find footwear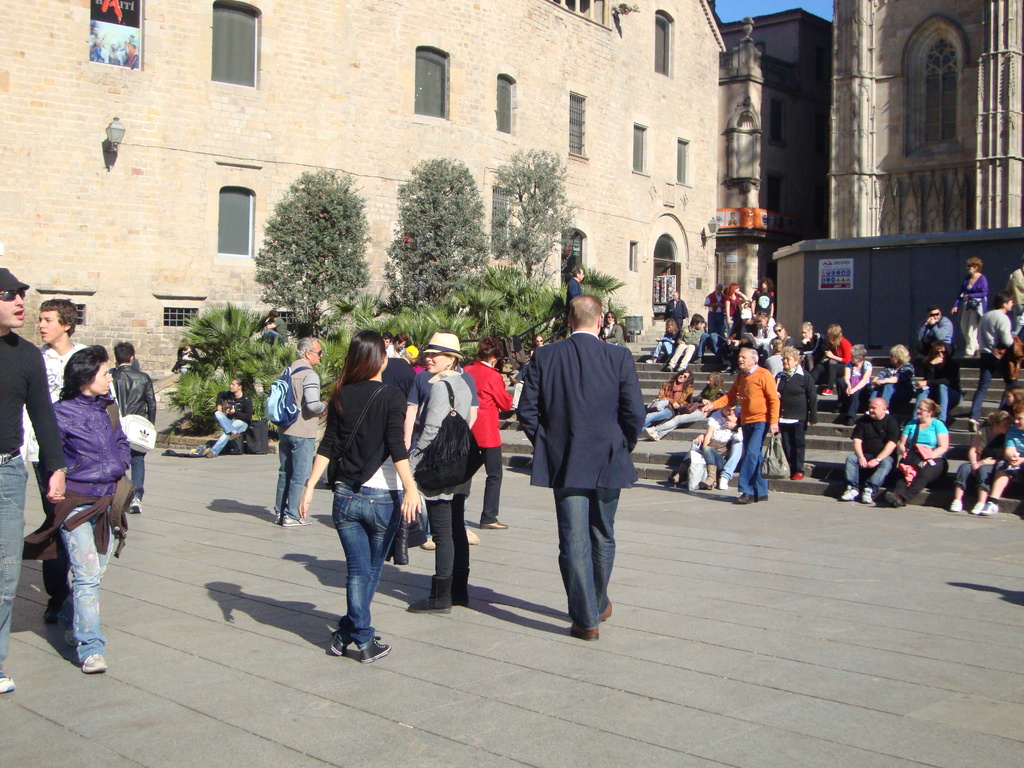
[970,503,984,515]
